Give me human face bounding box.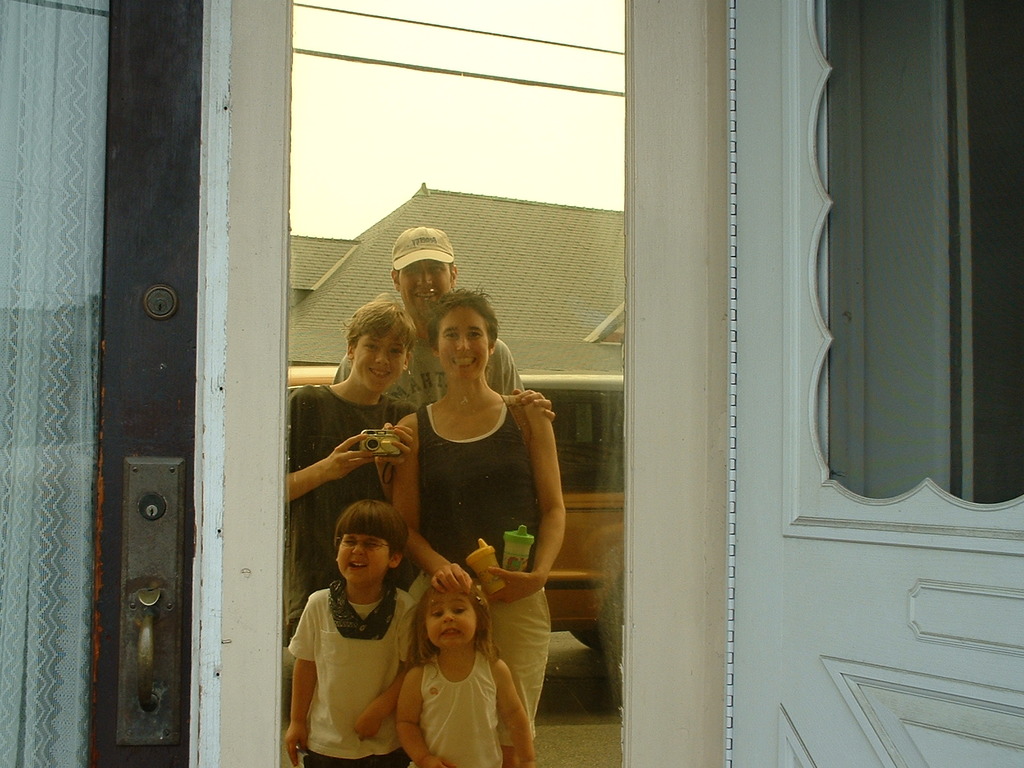
[339, 523, 392, 589].
